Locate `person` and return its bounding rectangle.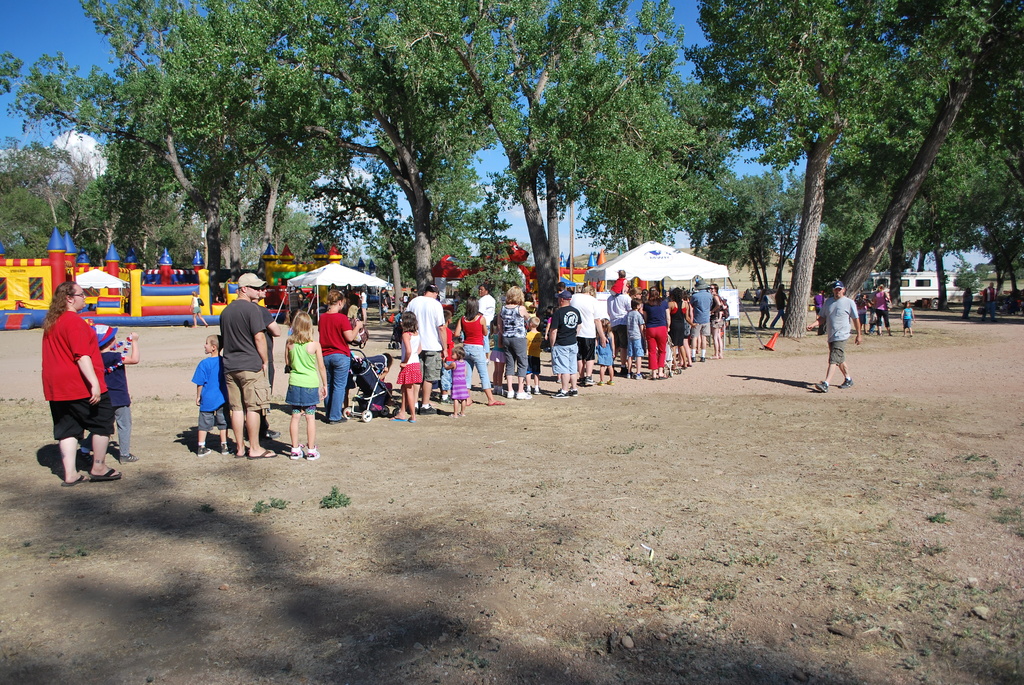
select_region(611, 267, 627, 297).
